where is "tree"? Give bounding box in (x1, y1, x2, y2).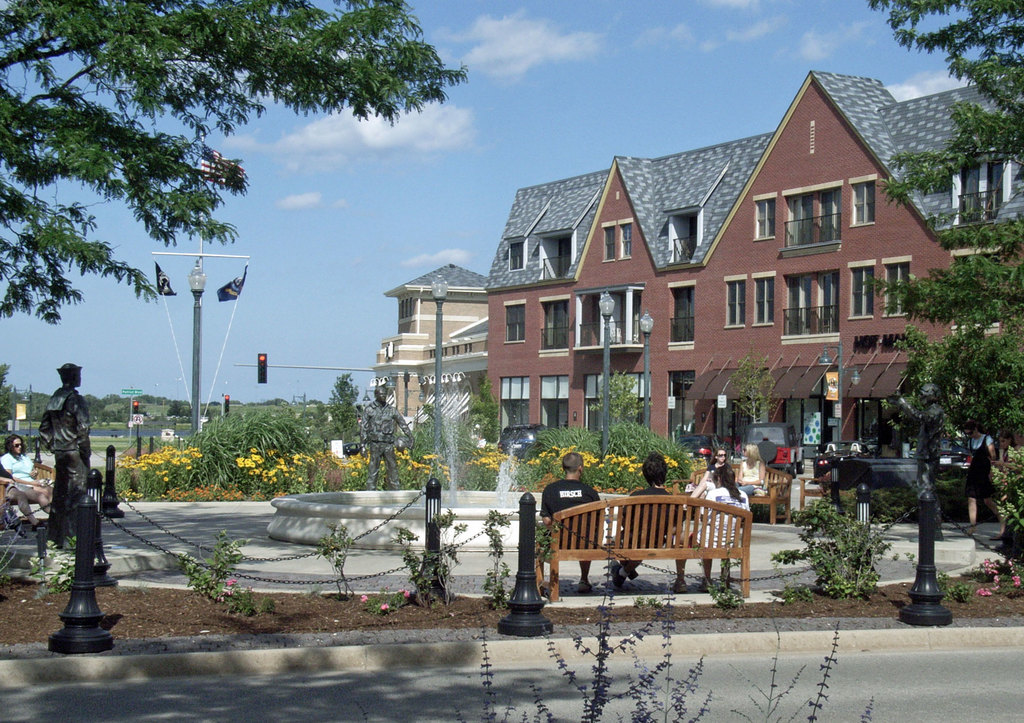
(324, 363, 397, 469).
